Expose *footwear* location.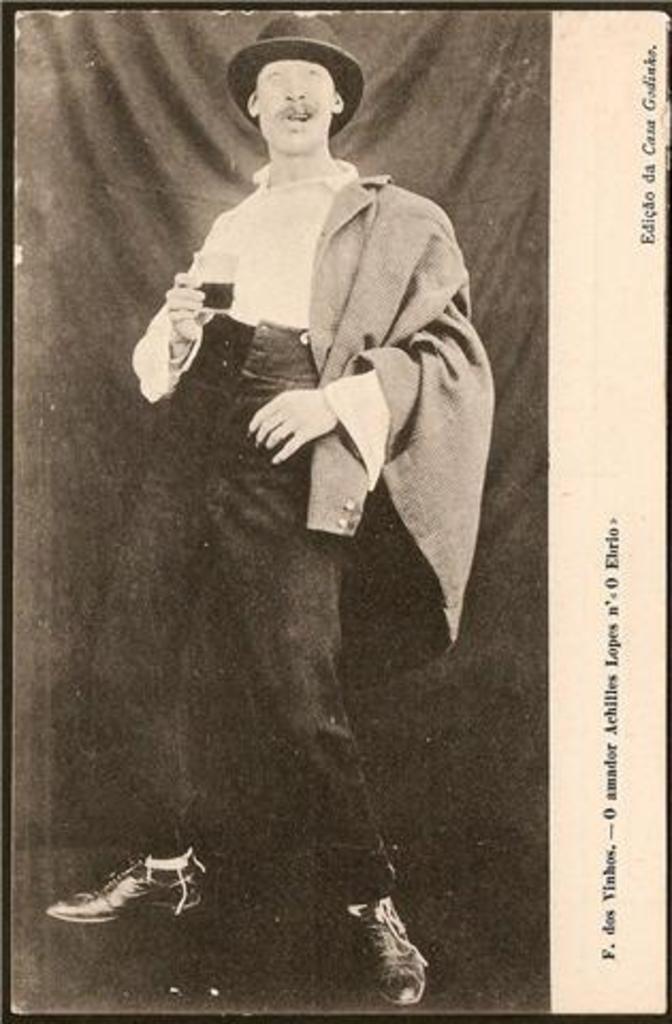
Exposed at bbox(43, 845, 205, 926).
